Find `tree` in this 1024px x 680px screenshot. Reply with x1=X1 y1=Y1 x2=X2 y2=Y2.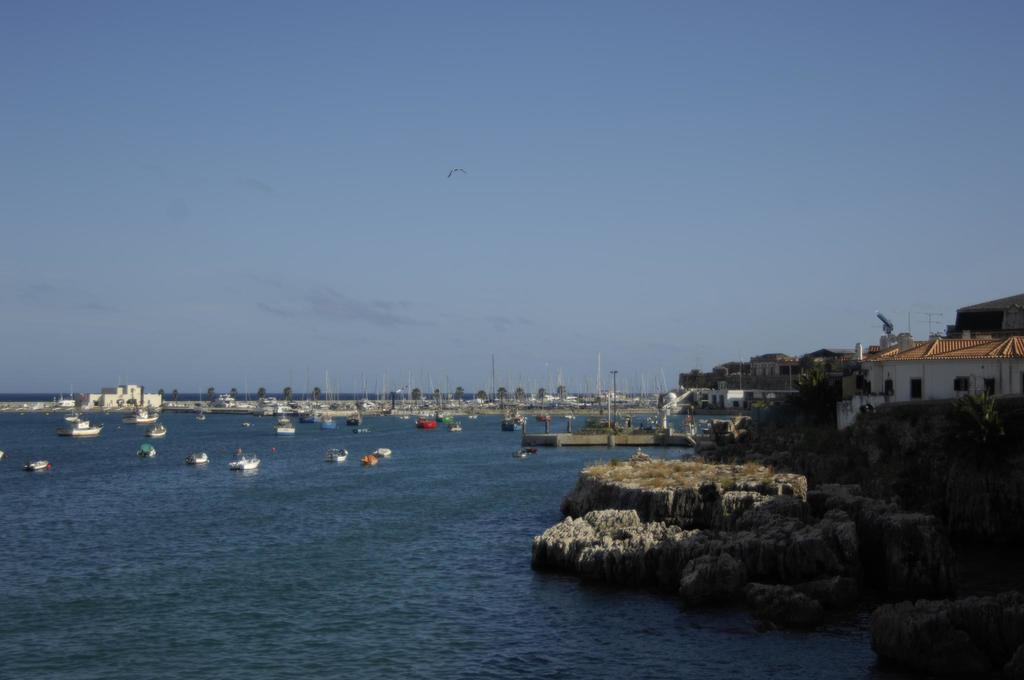
x1=226 y1=385 x2=242 y2=398.
